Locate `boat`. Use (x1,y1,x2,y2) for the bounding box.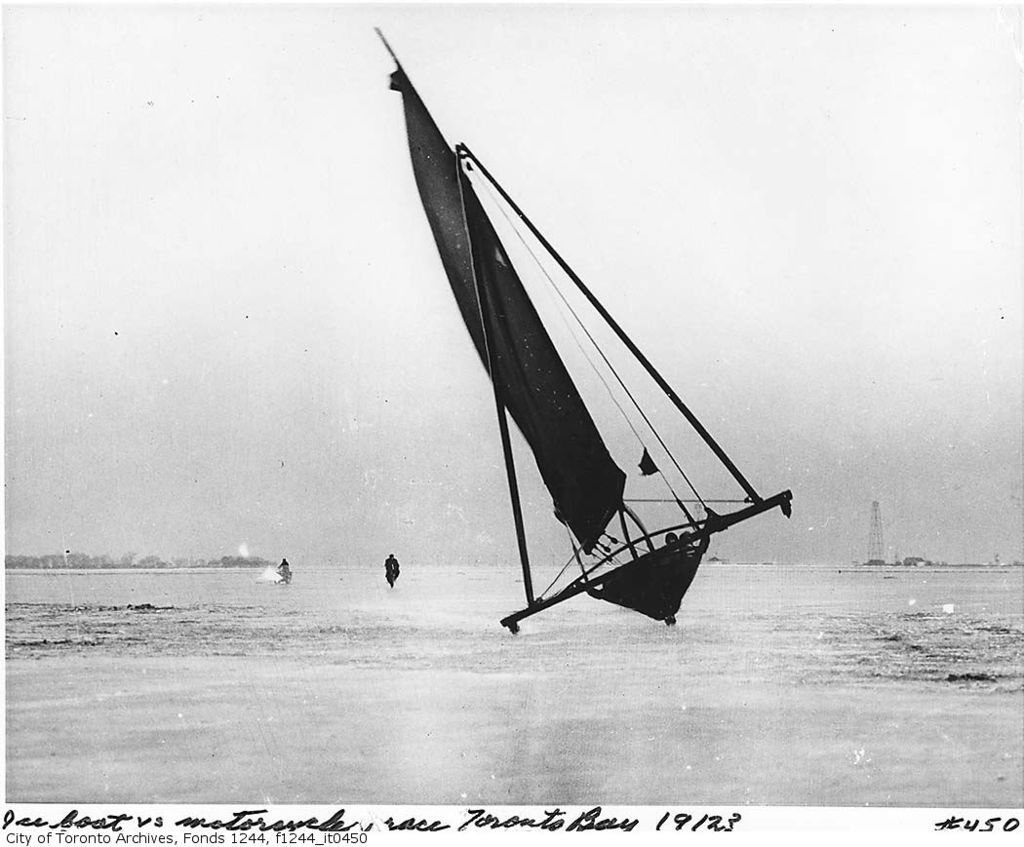
(355,79,804,698).
